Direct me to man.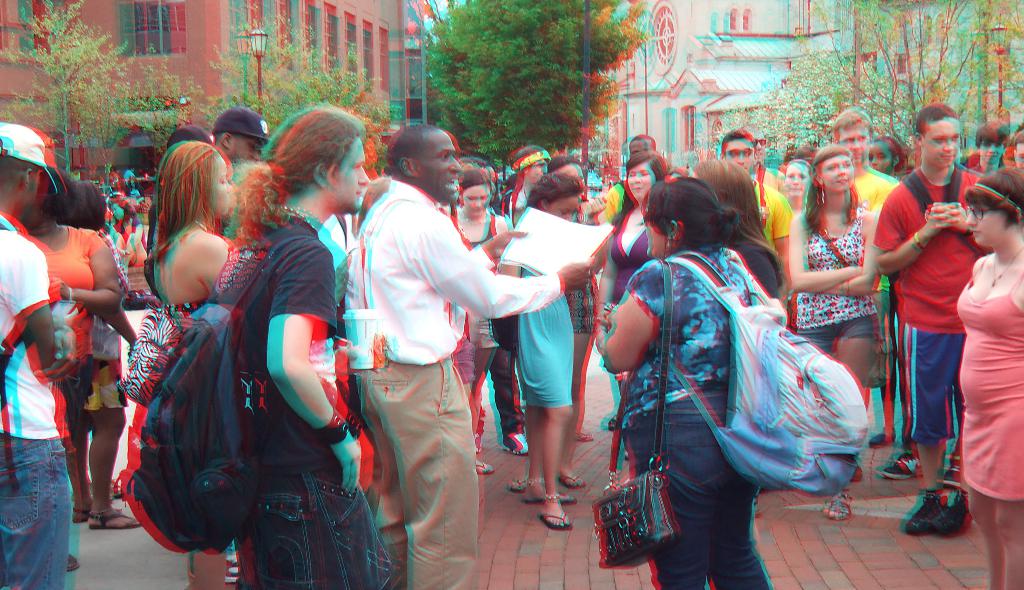
Direction: {"left": 1014, "top": 132, "right": 1023, "bottom": 168}.
